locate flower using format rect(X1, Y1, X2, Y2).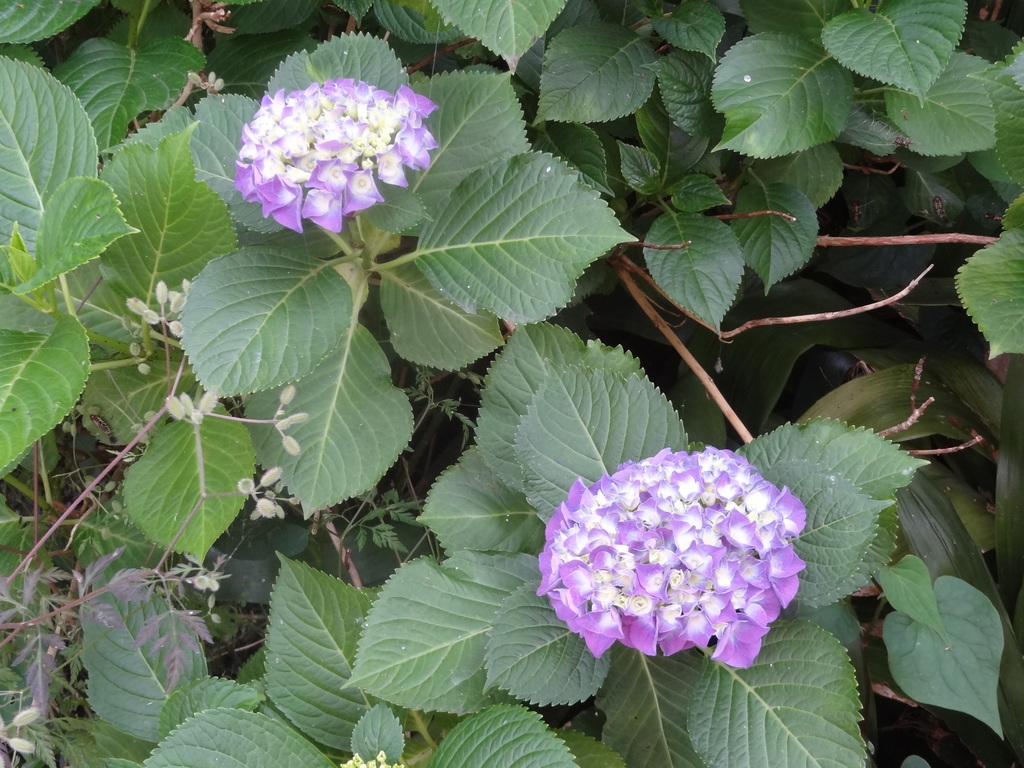
rect(234, 77, 440, 233).
